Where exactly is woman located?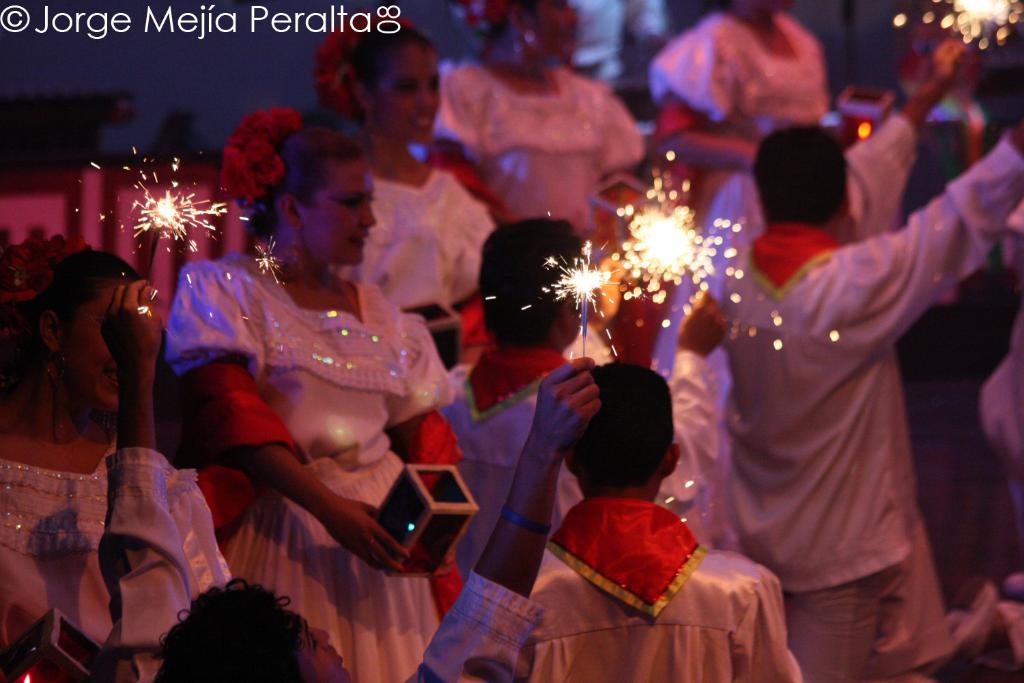
Its bounding box is BBox(0, 240, 236, 682).
